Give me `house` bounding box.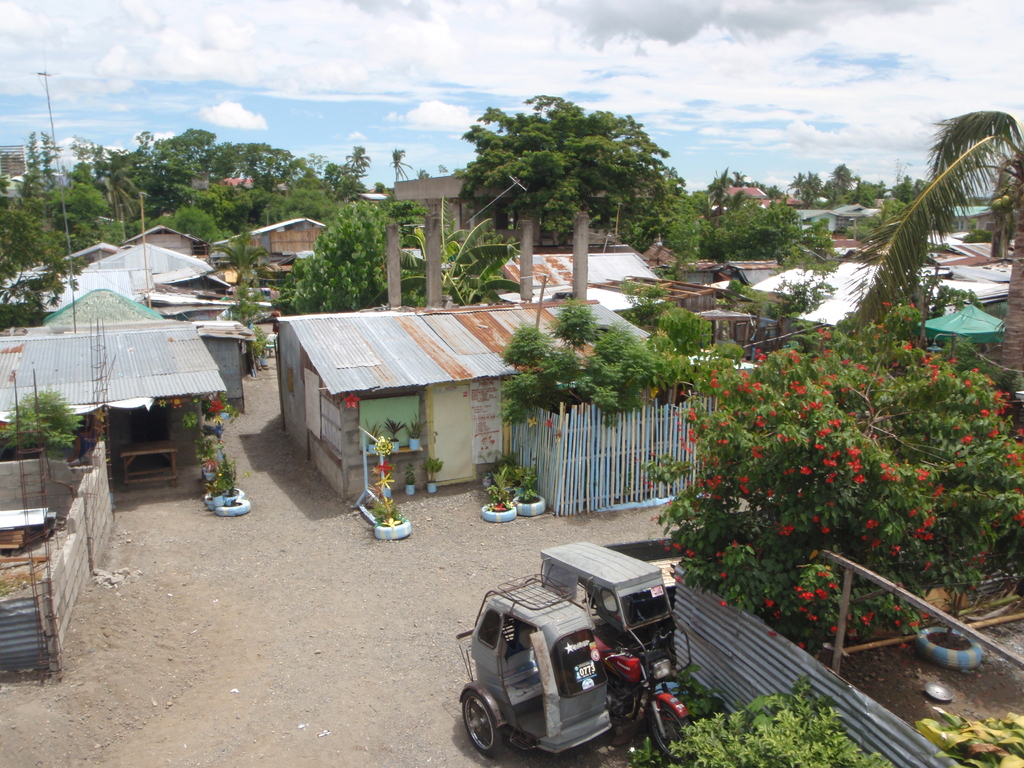
box=[380, 173, 595, 330].
